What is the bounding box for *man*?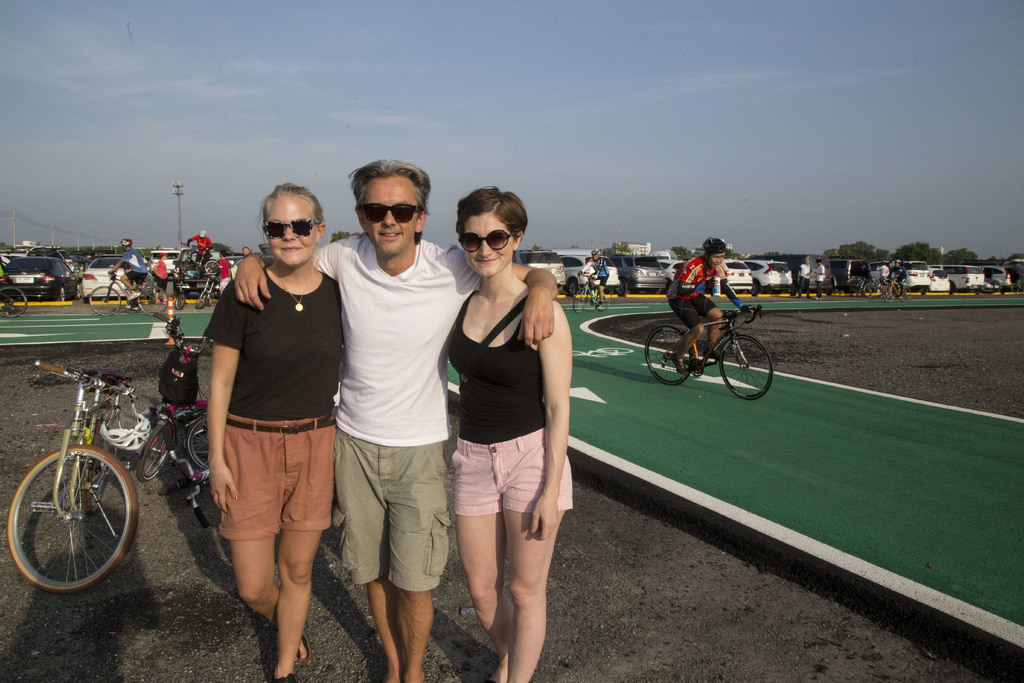
(left=105, top=236, right=148, bottom=311).
